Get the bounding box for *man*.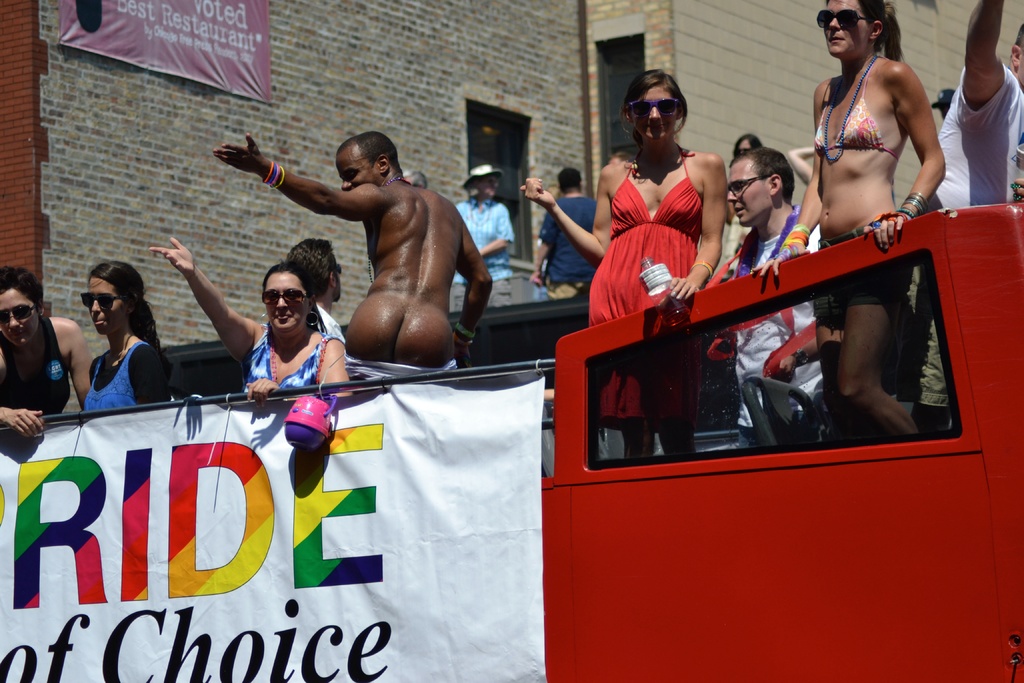
box=[724, 142, 845, 413].
